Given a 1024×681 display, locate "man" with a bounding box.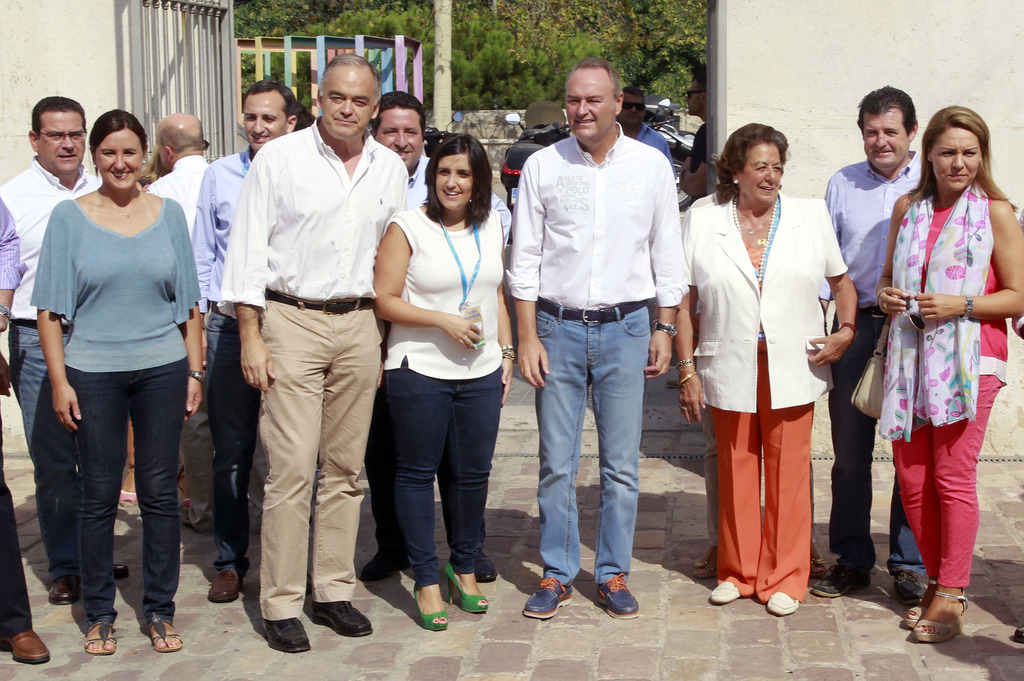
Located: (left=1007, top=205, right=1023, bottom=641).
